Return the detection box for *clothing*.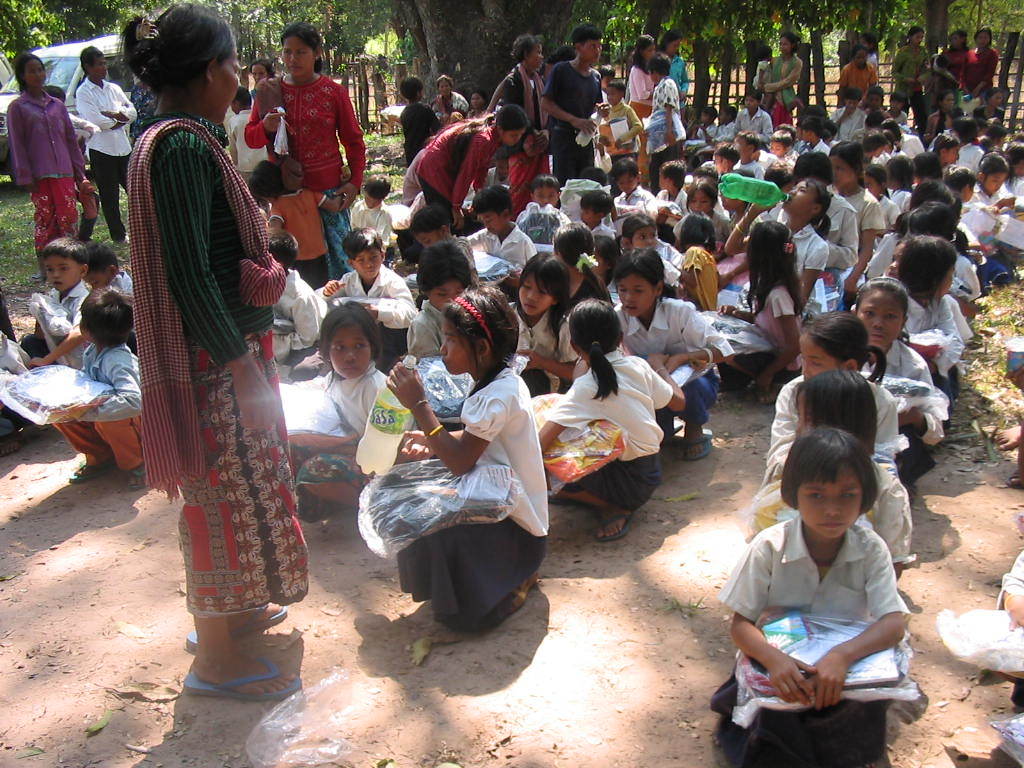
Rect(69, 111, 97, 224).
